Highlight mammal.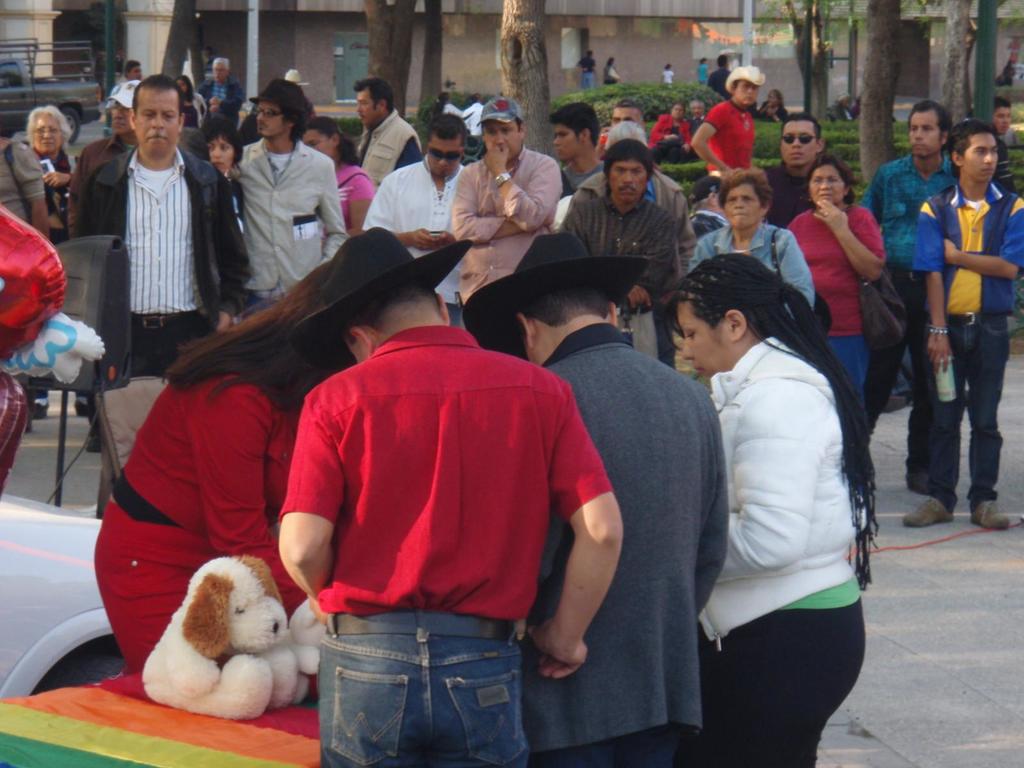
Highlighted region: (831, 93, 857, 120).
